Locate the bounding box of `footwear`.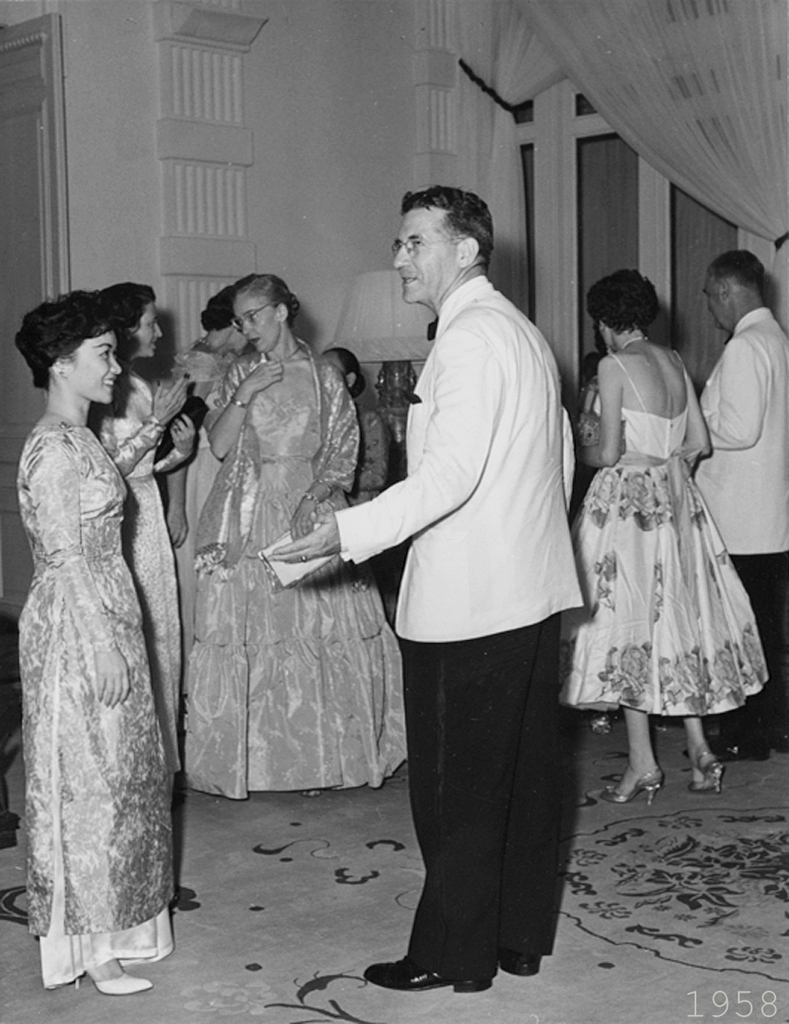
Bounding box: <box>717,731,766,763</box>.
